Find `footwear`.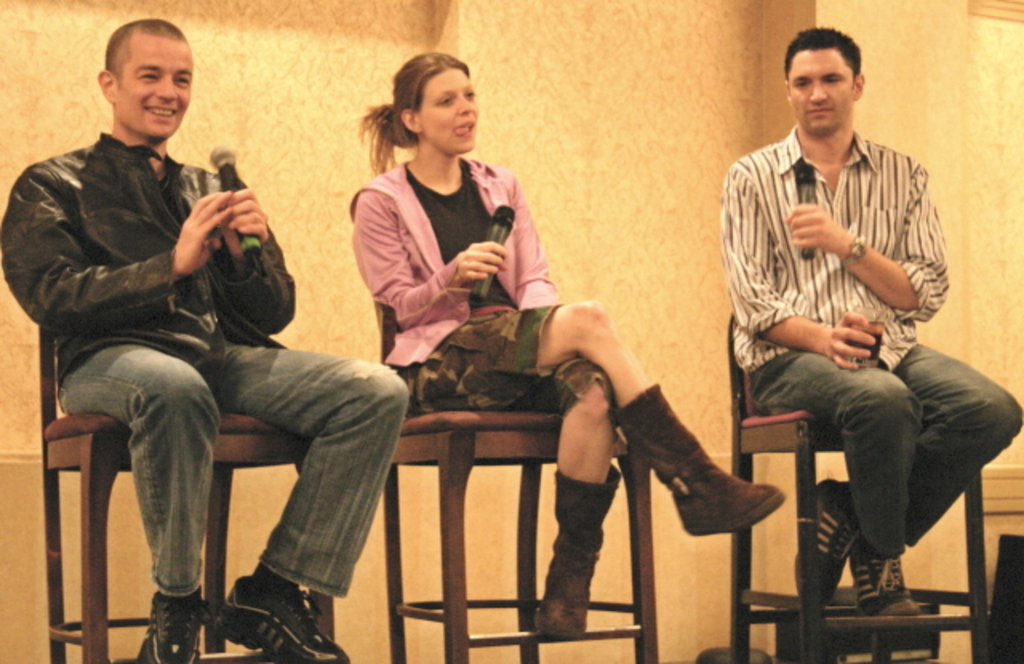
[854, 547, 922, 621].
